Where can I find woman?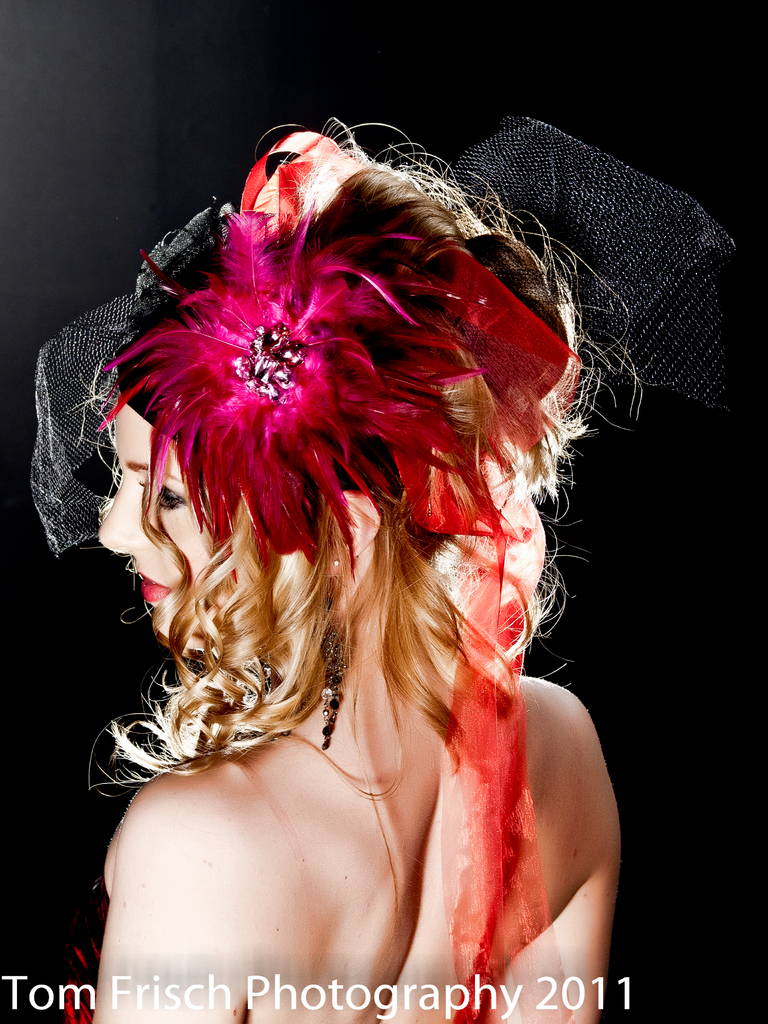
You can find it at [left=59, top=22, right=637, bottom=1023].
